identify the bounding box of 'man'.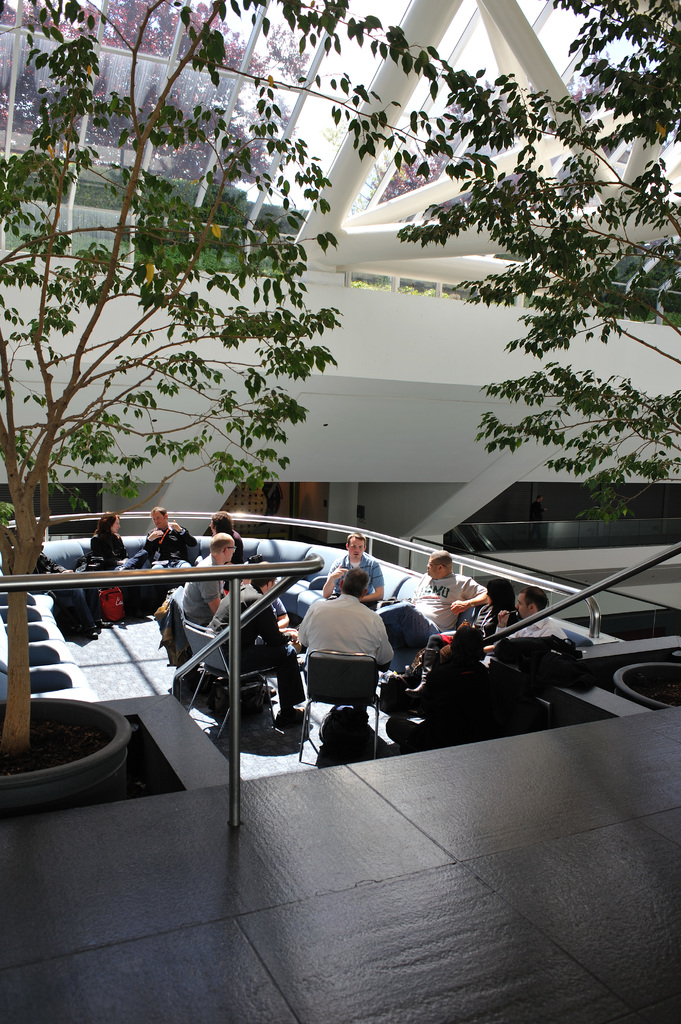
296/566/406/772.
